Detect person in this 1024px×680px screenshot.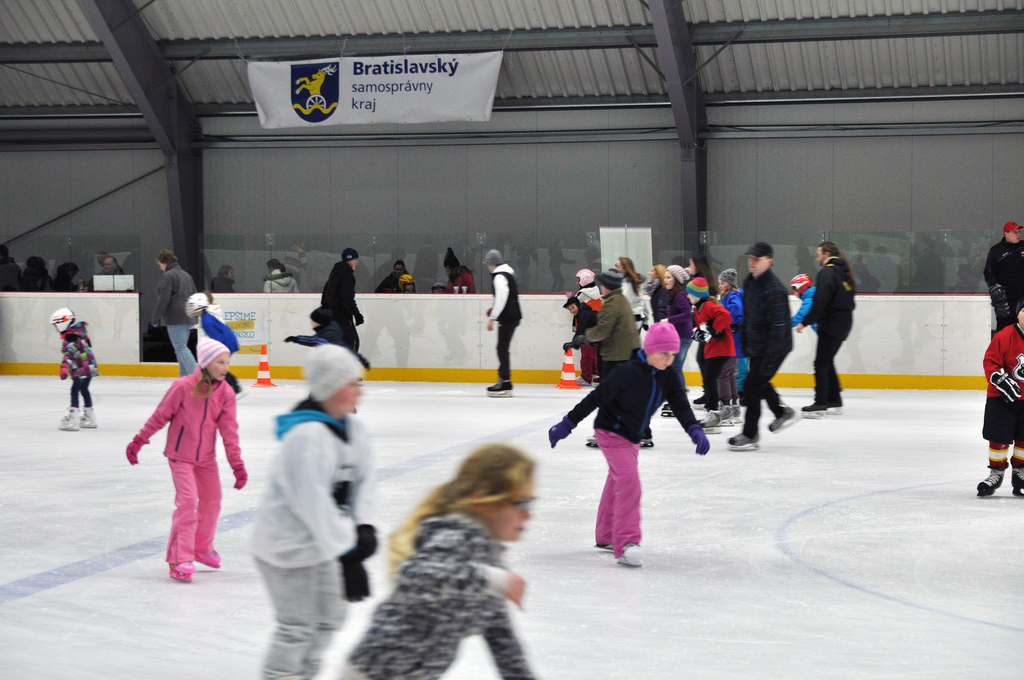
Detection: bbox=(209, 265, 237, 287).
